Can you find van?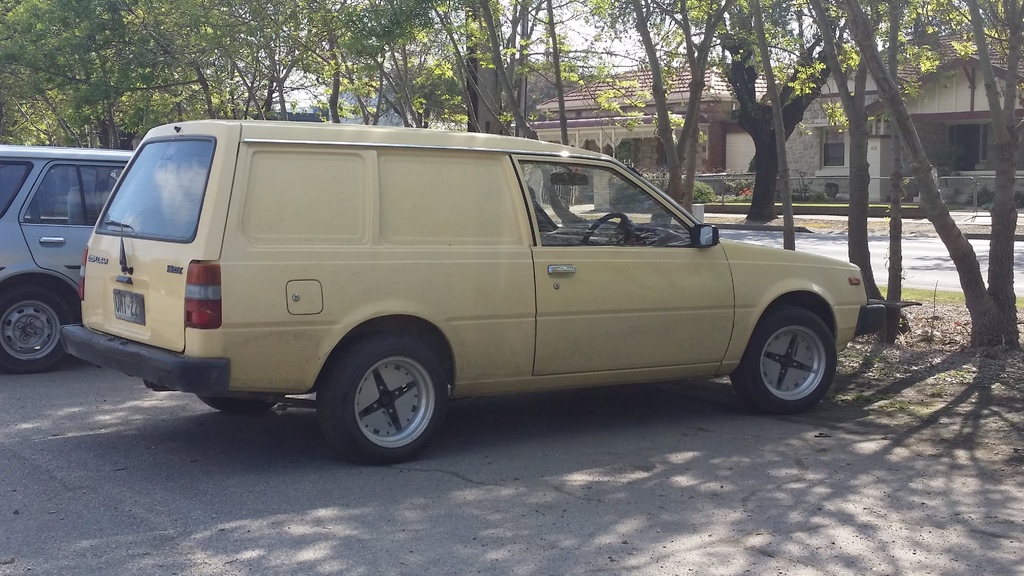
Yes, bounding box: pyautogui.locateOnScreen(0, 145, 129, 372).
